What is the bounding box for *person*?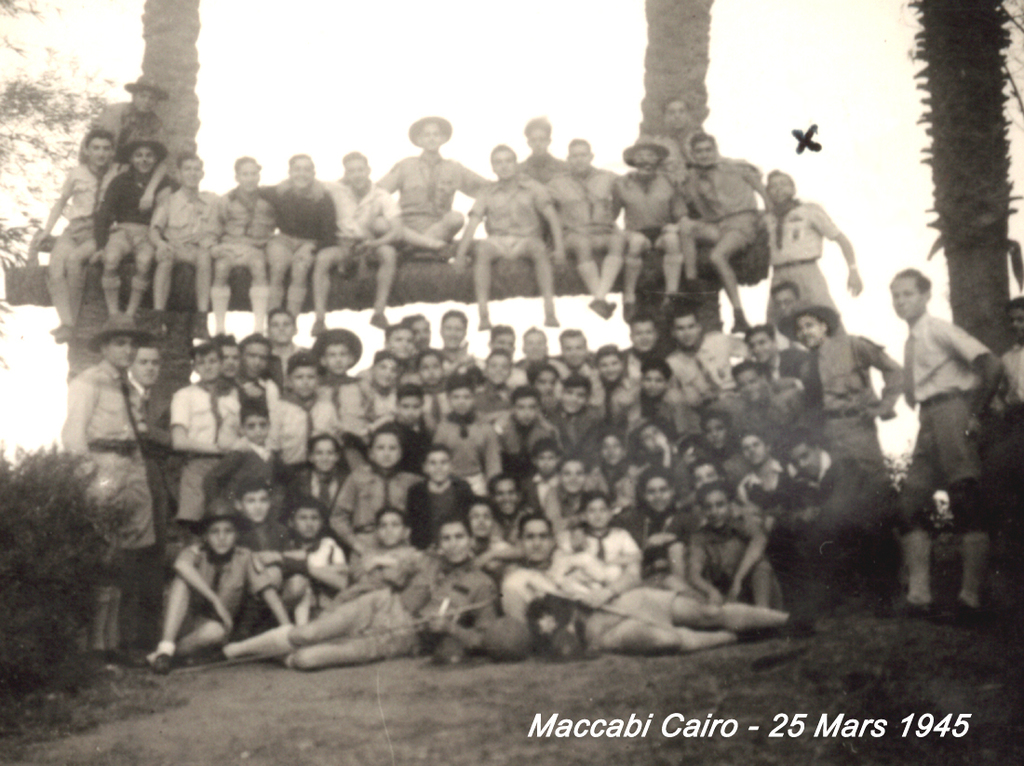
{"left": 367, "top": 119, "right": 503, "bottom": 264}.
